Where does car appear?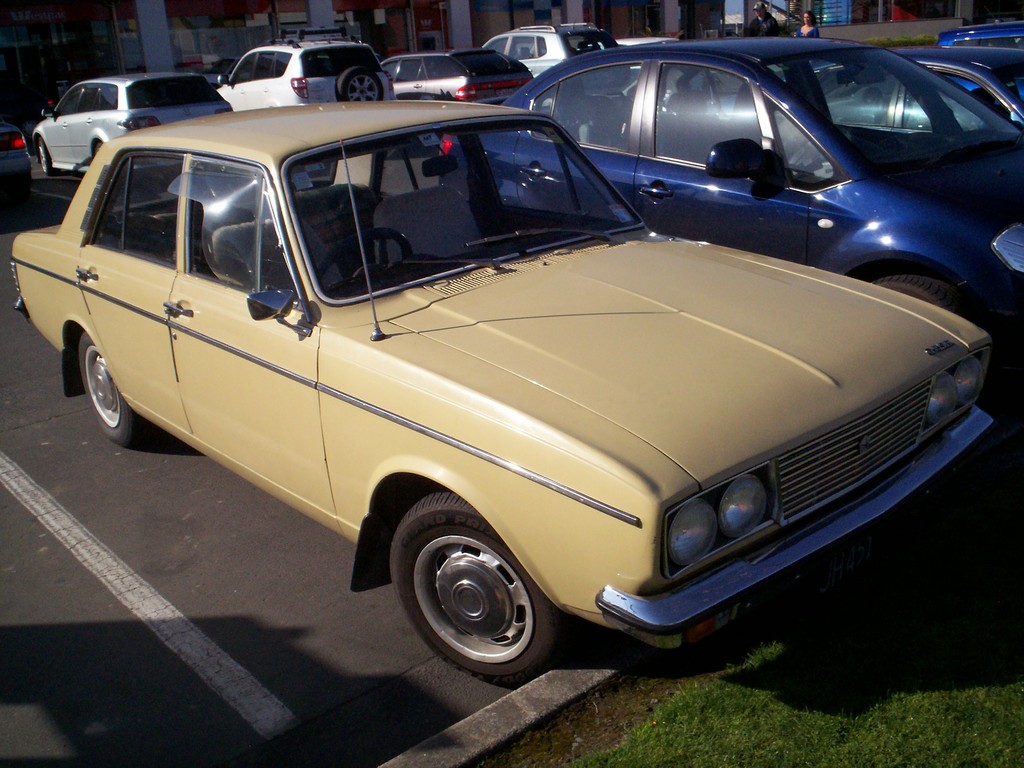
Appears at {"left": 763, "top": 40, "right": 1023, "bottom": 130}.
